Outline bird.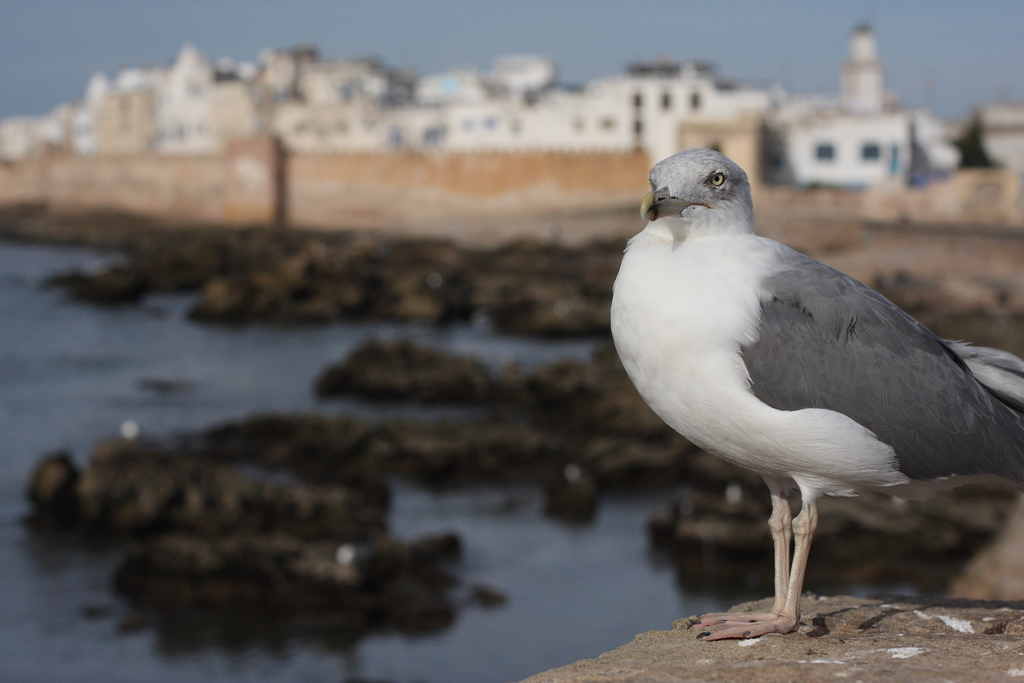
Outline: region(605, 142, 1018, 634).
